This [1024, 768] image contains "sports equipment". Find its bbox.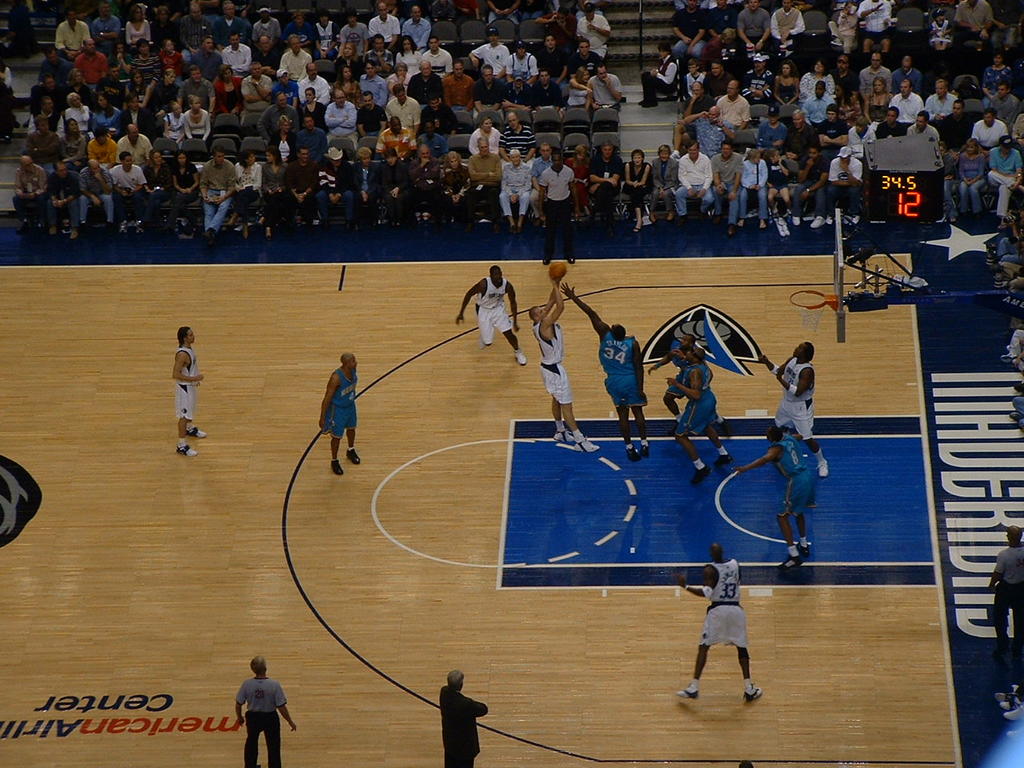
bbox(789, 290, 838, 334).
